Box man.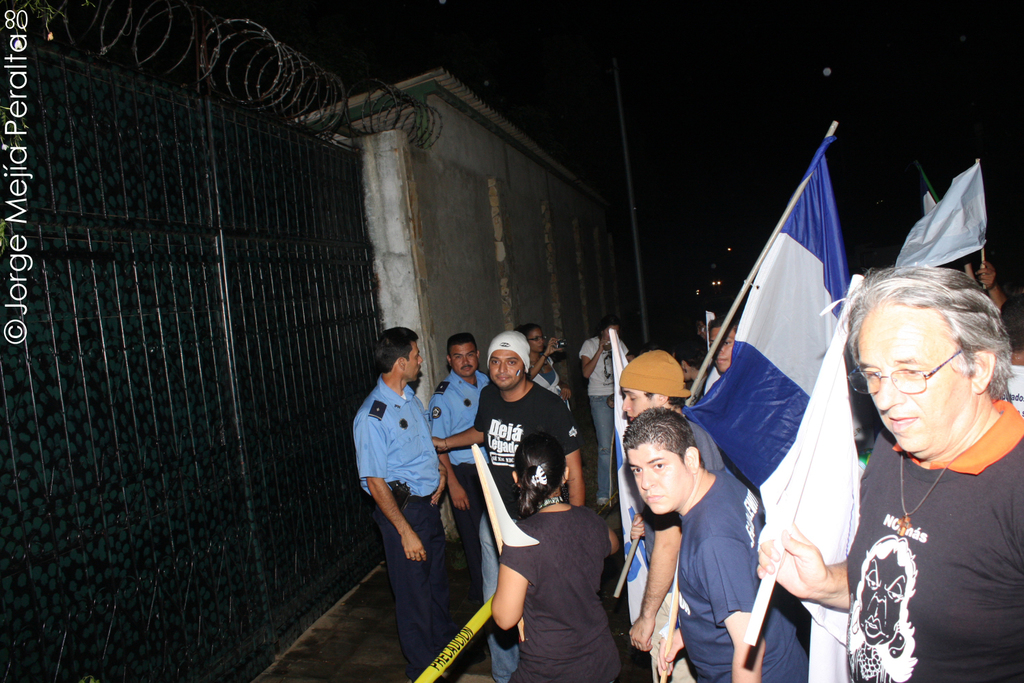
bbox=[430, 330, 577, 682].
